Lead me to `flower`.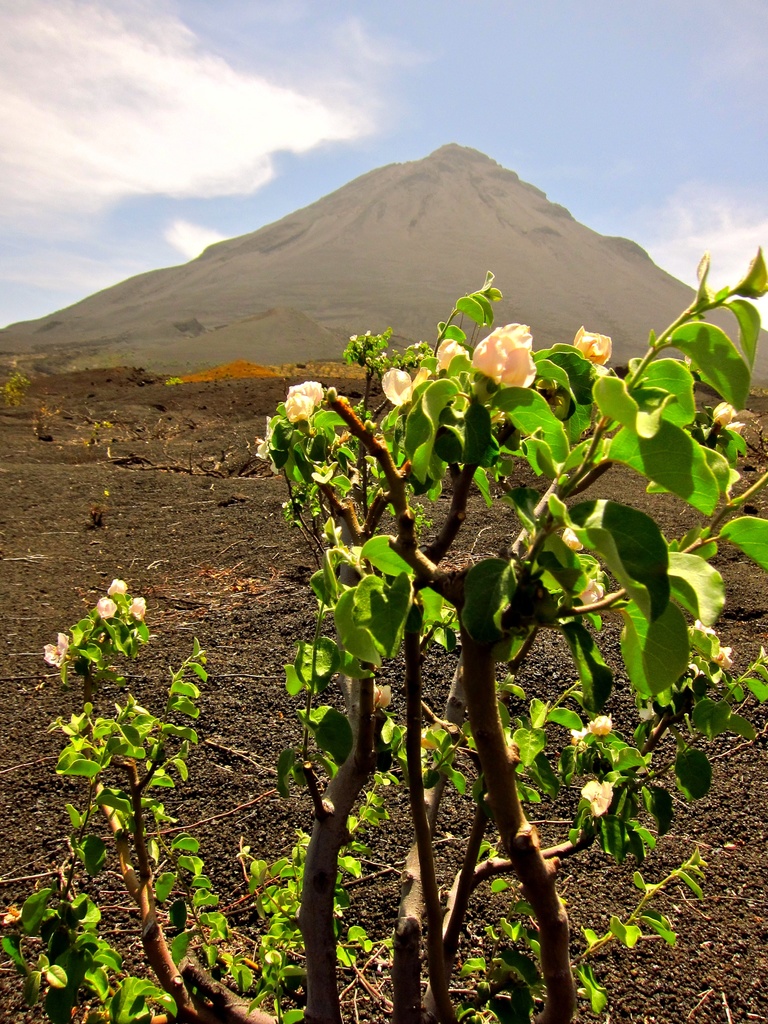
Lead to BBox(107, 576, 129, 595).
